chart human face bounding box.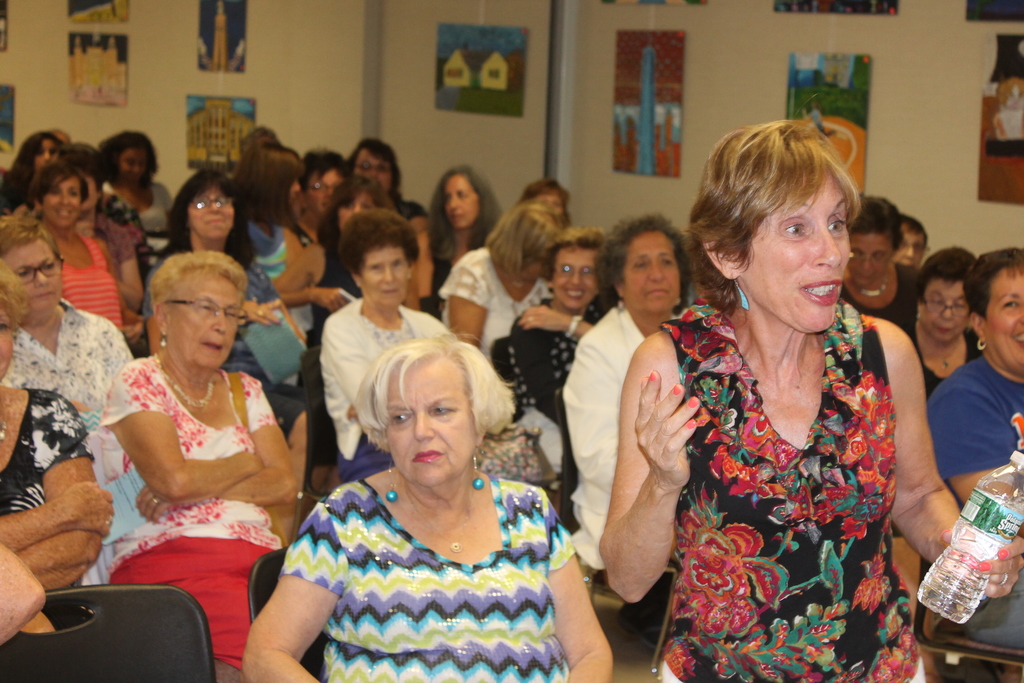
Charted: bbox=[34, 136, 59, 168].
